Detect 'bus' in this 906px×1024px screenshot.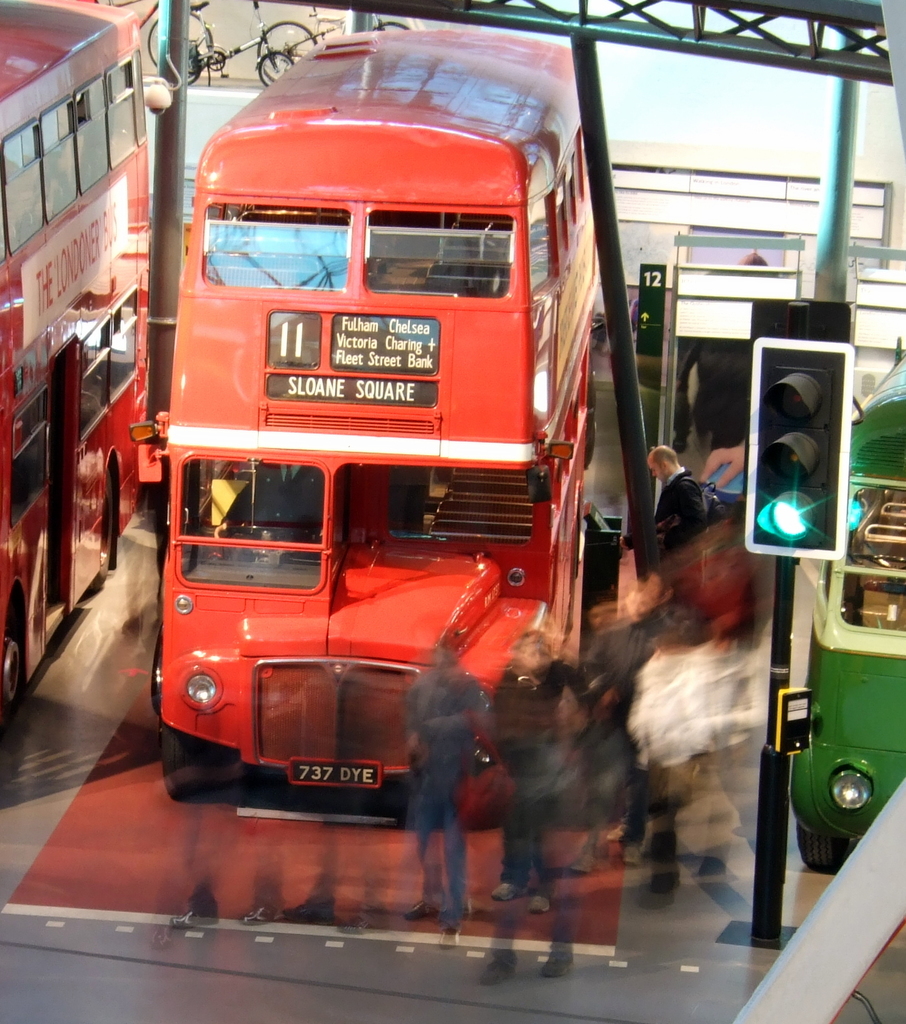
Detection: <bbox>800, 344, 905, 869</bbox>.
